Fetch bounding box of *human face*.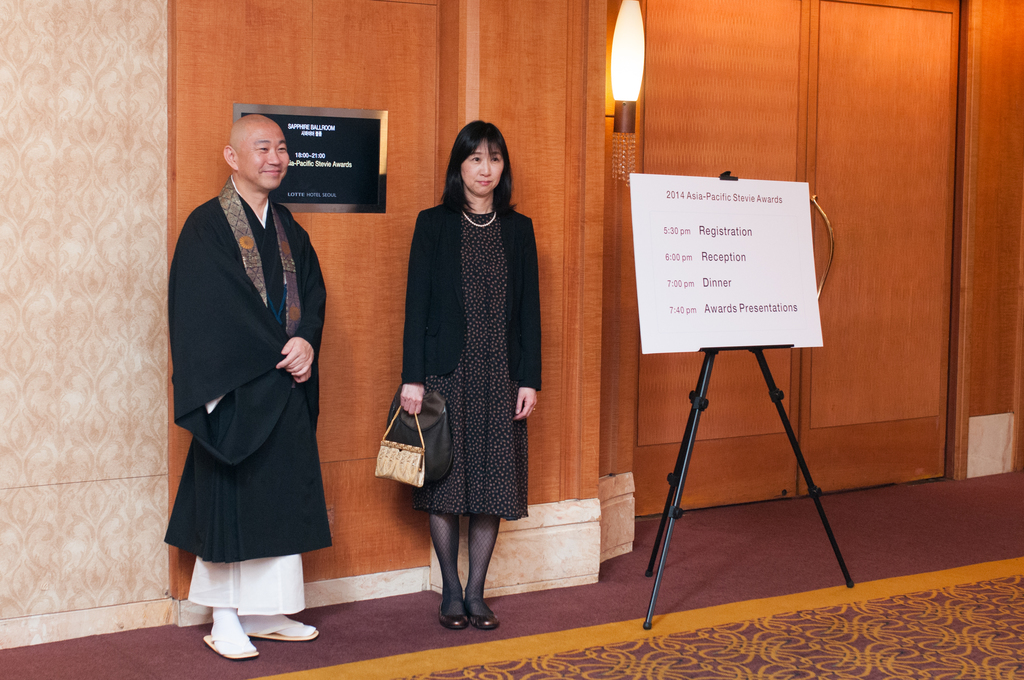
Bbox: pyautogui.locateOnScreen(239, 123, 289, 187).
